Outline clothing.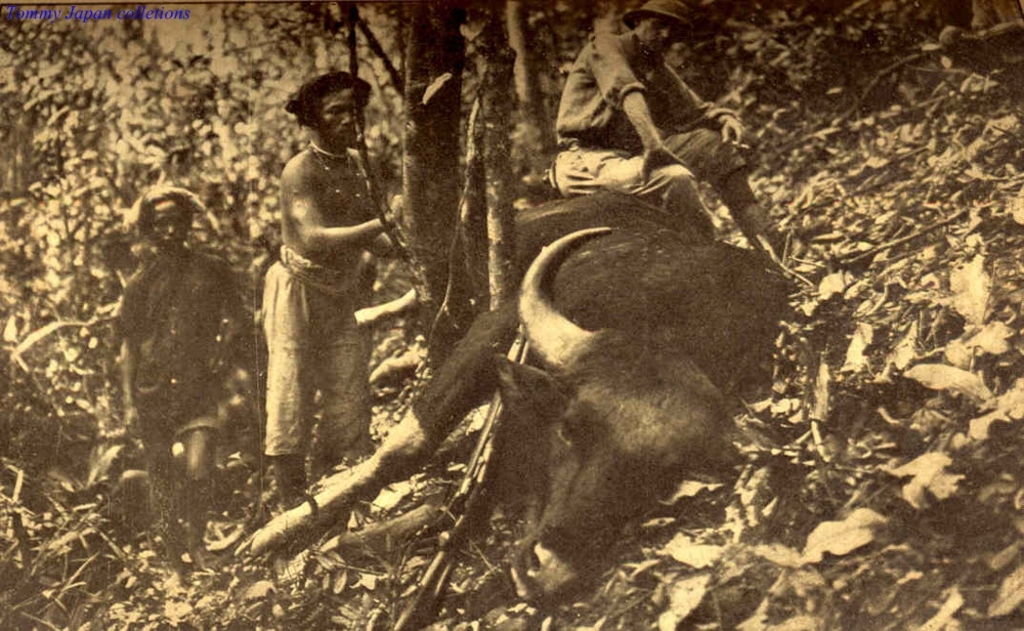
Outline: rect(258, 249, 373, 454).
